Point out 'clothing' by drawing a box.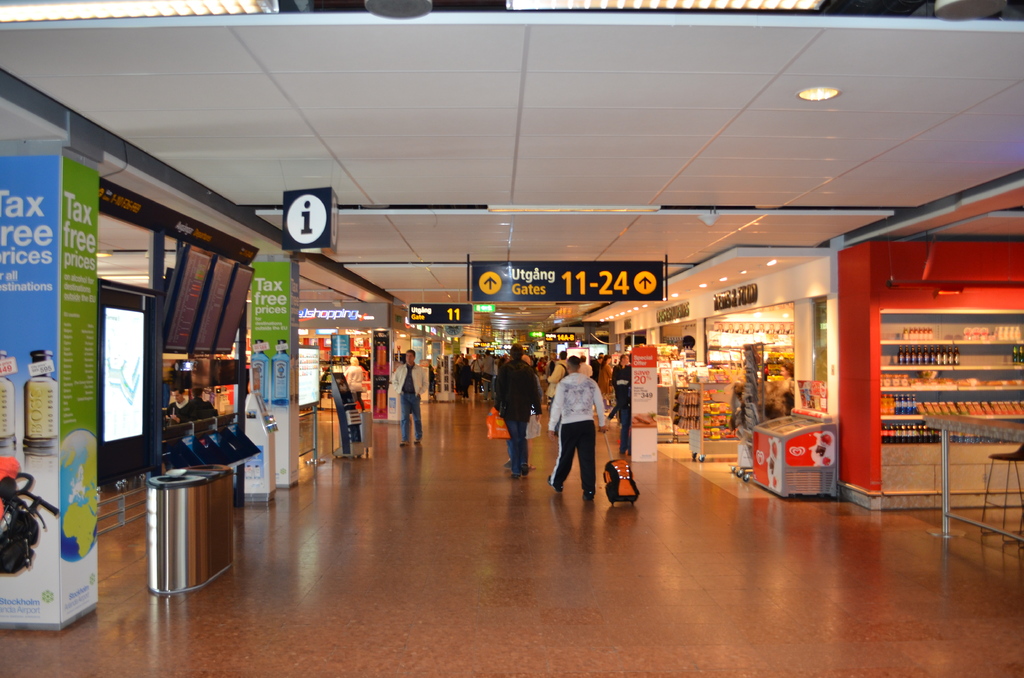
x1=164, y1=401, x2=194, y2=422.
